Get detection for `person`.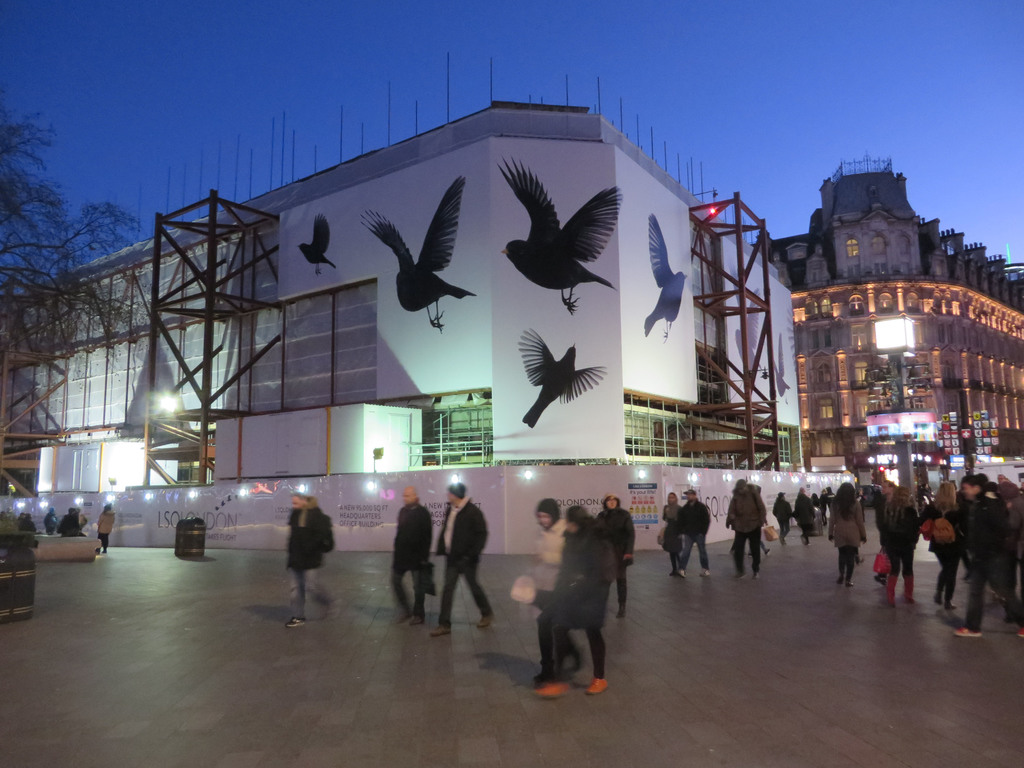
Detection: bbox=(718, 479, 766, 579).
